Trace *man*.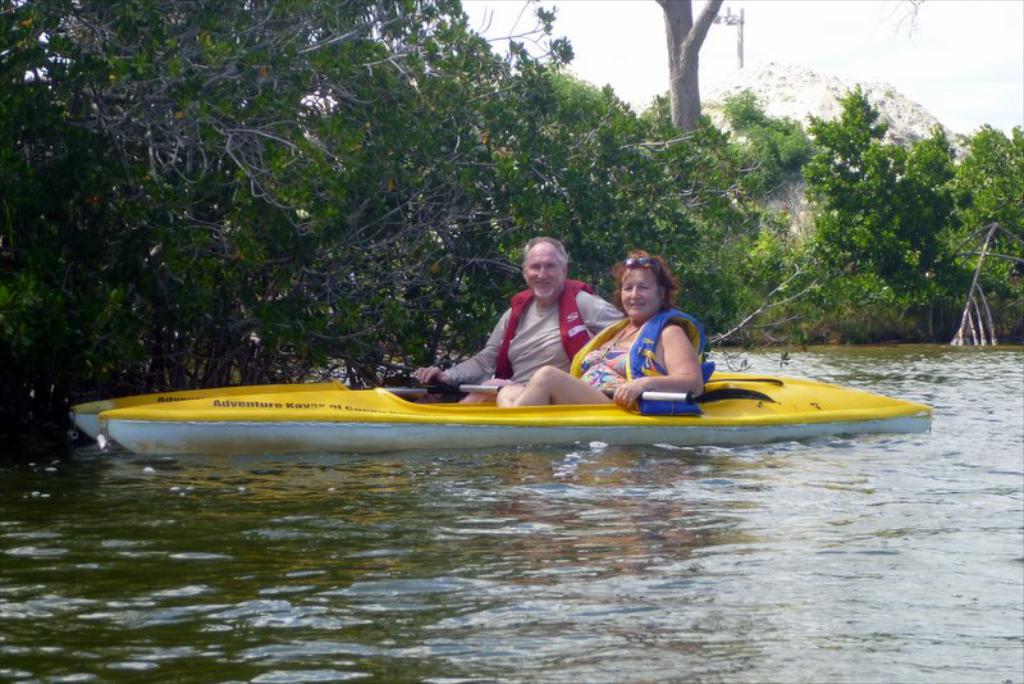
Traced to locate(470, 233, 608, 391).
